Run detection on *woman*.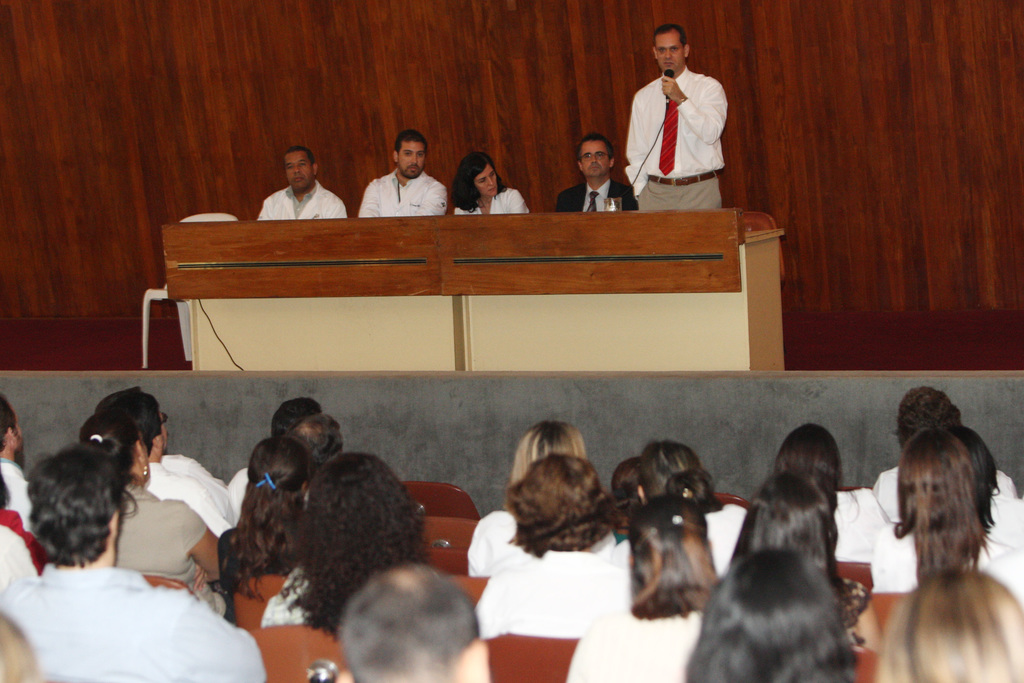
Result: region(870, 565, 1023, 682).
